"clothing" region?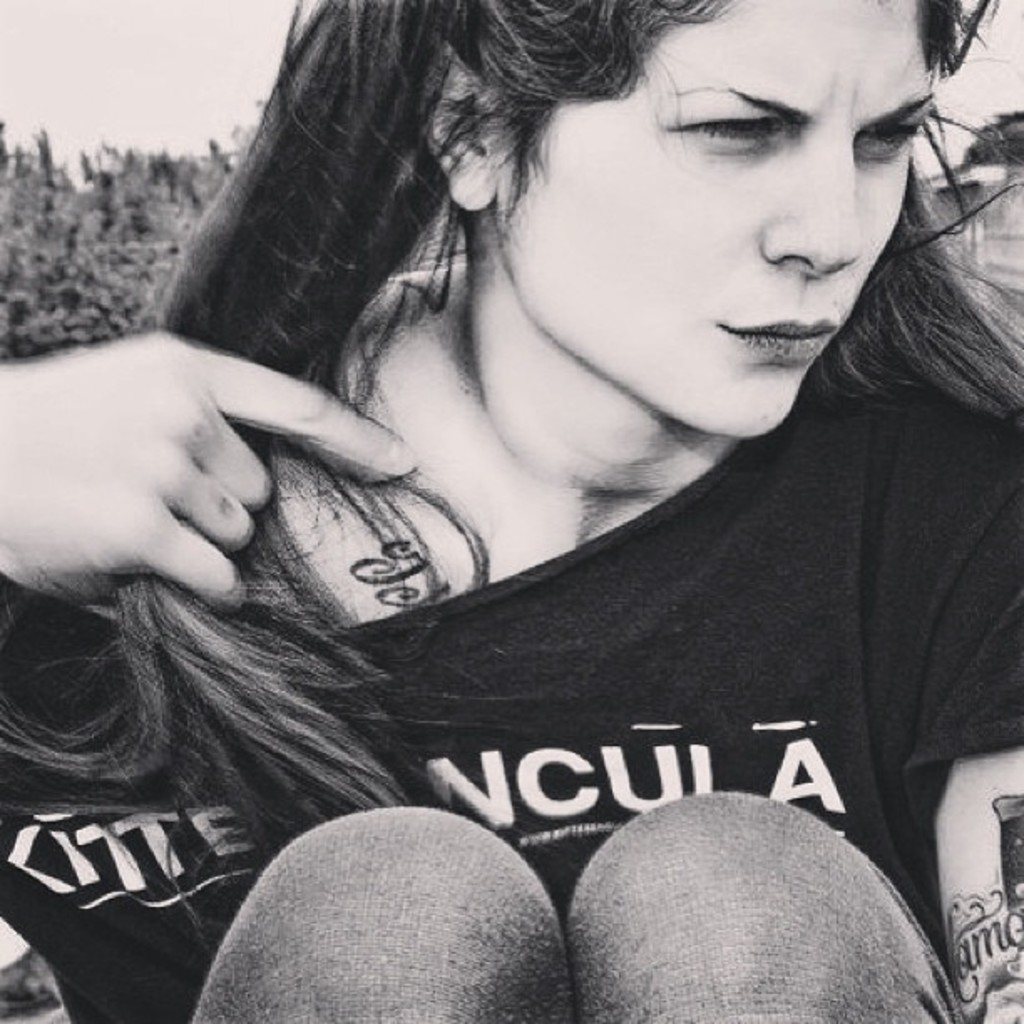
(92,428,1023,965)
